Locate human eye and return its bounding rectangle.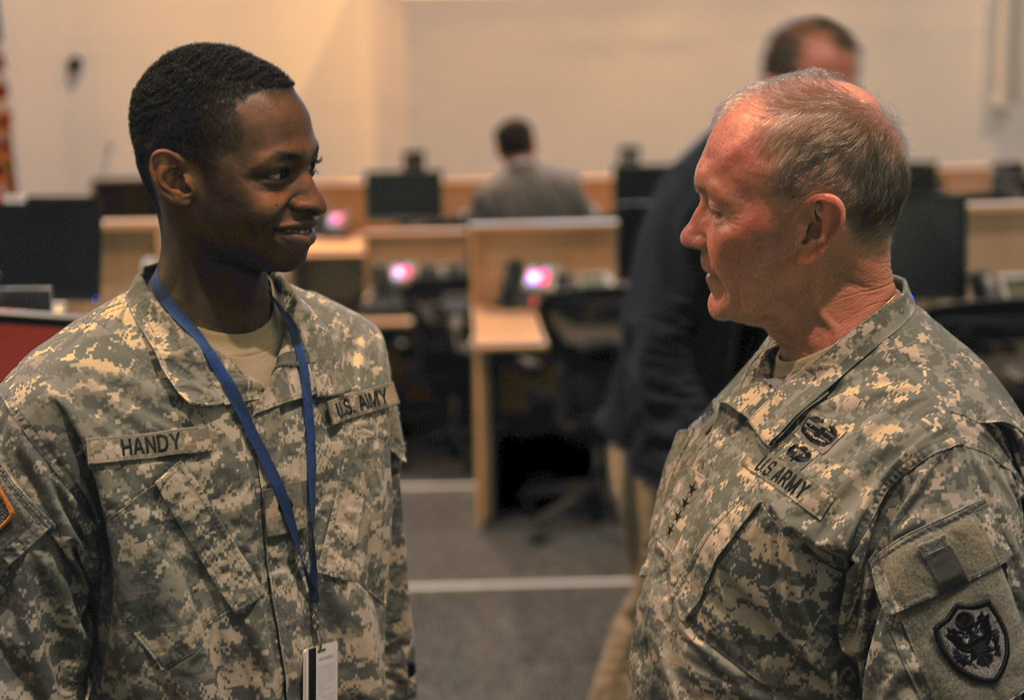
(x1=260, y1=169, x2=292, y2=191).
